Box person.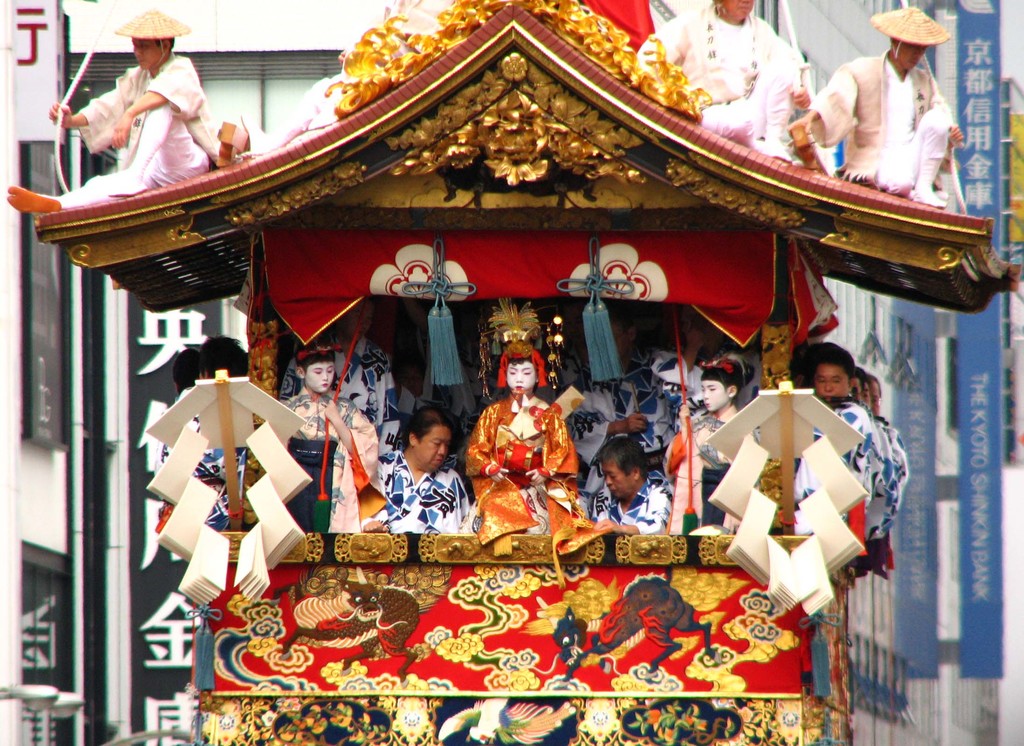
x1=591 y1=441 x2=674 y2=531.
